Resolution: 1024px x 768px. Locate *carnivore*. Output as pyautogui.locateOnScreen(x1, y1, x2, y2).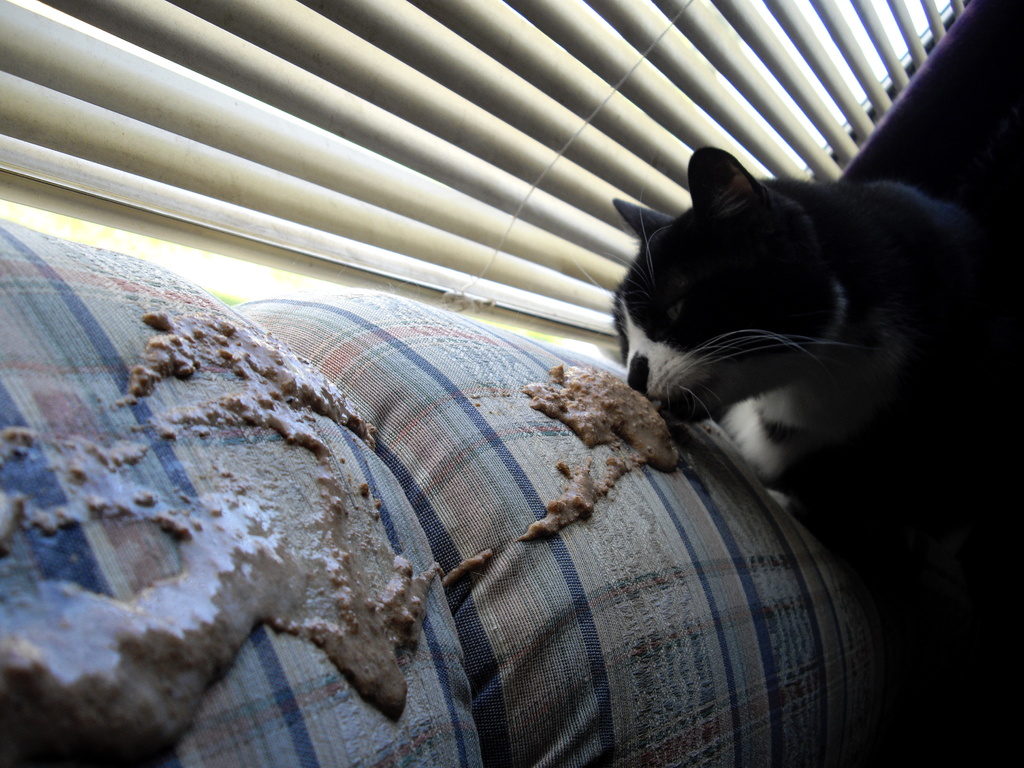
pyautogui.locateOnScreen(588, 111, 999, 478).
